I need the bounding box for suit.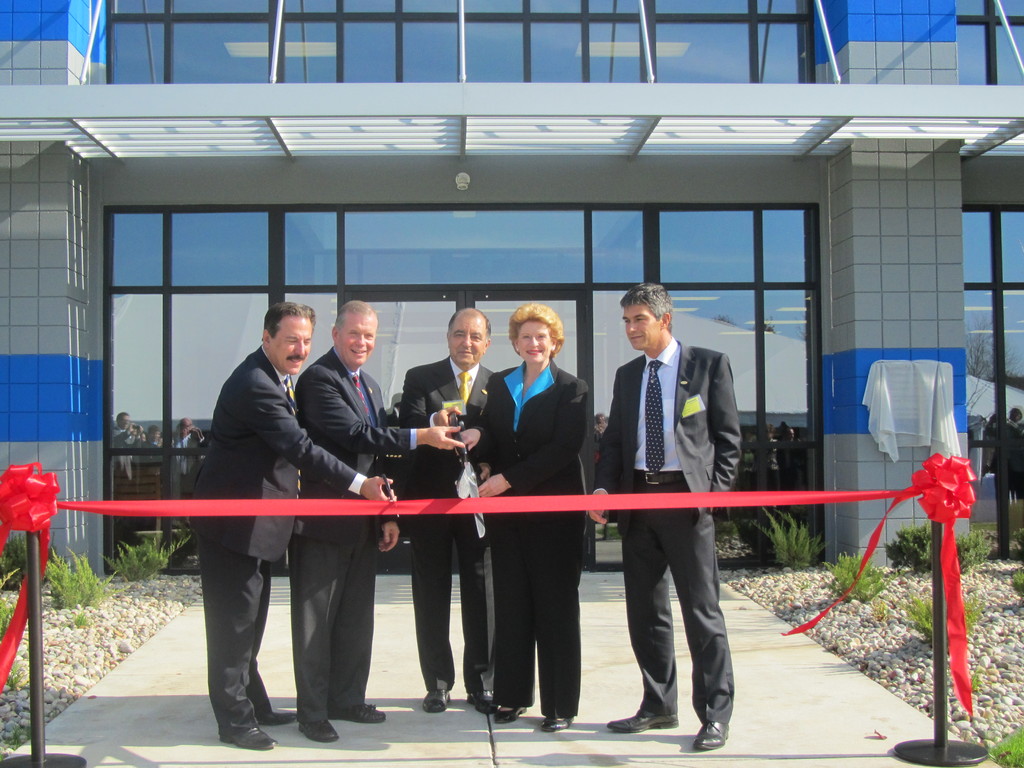
Here it is: <box>598,294,742,733</box>.
